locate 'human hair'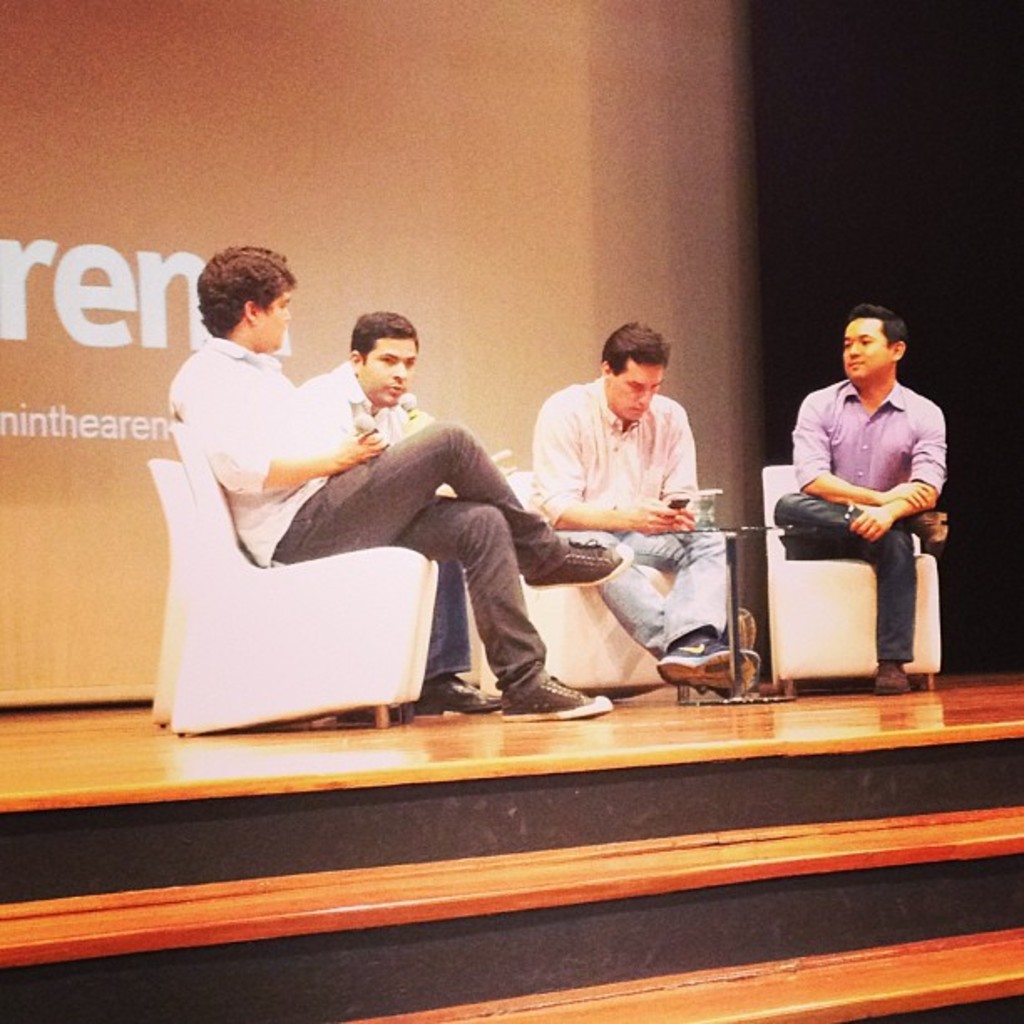
Rect(192, 241, 296, 348)
